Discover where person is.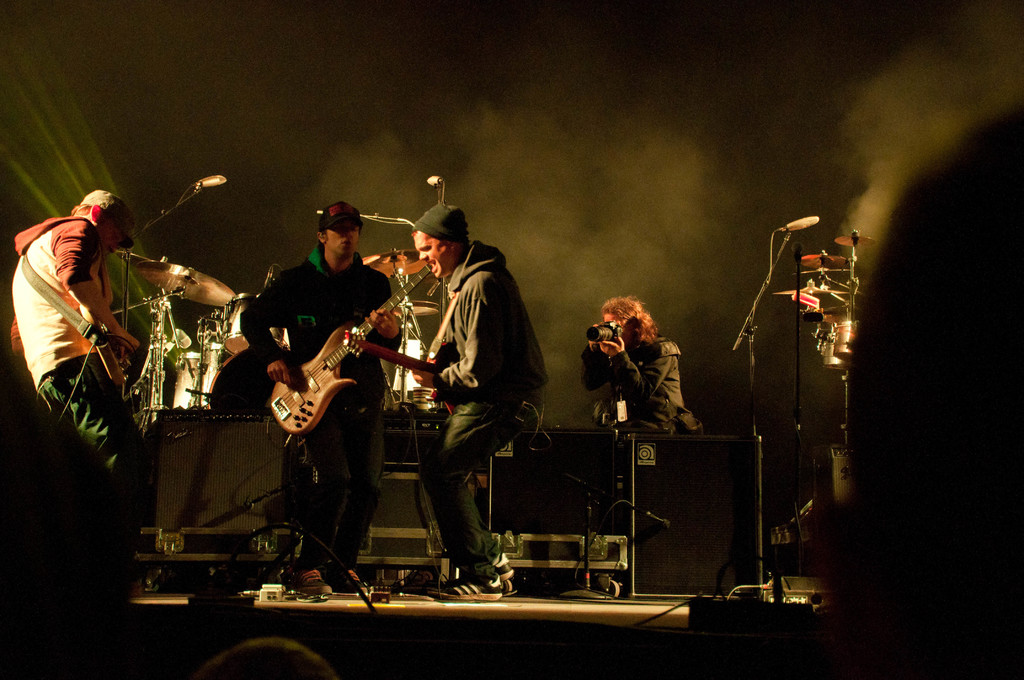
Discovered at crop(188, 644, 330, 679).
